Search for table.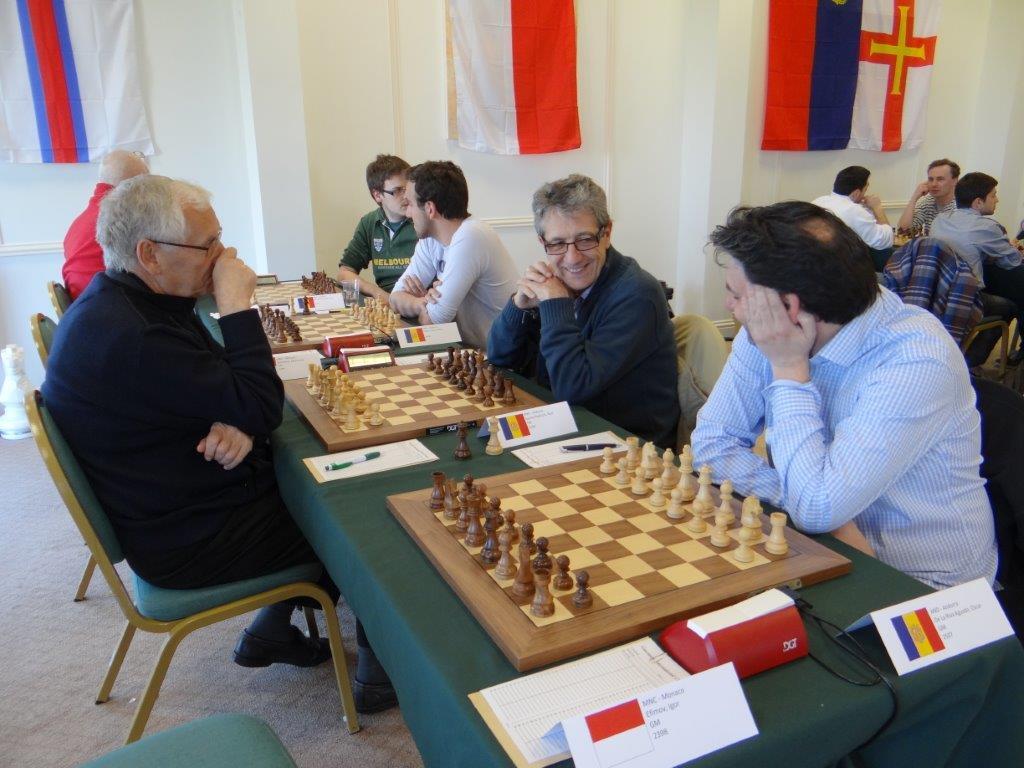
Found at {"x1": 865, "y1": 218, "x2": 1023, "y2": 380}.
